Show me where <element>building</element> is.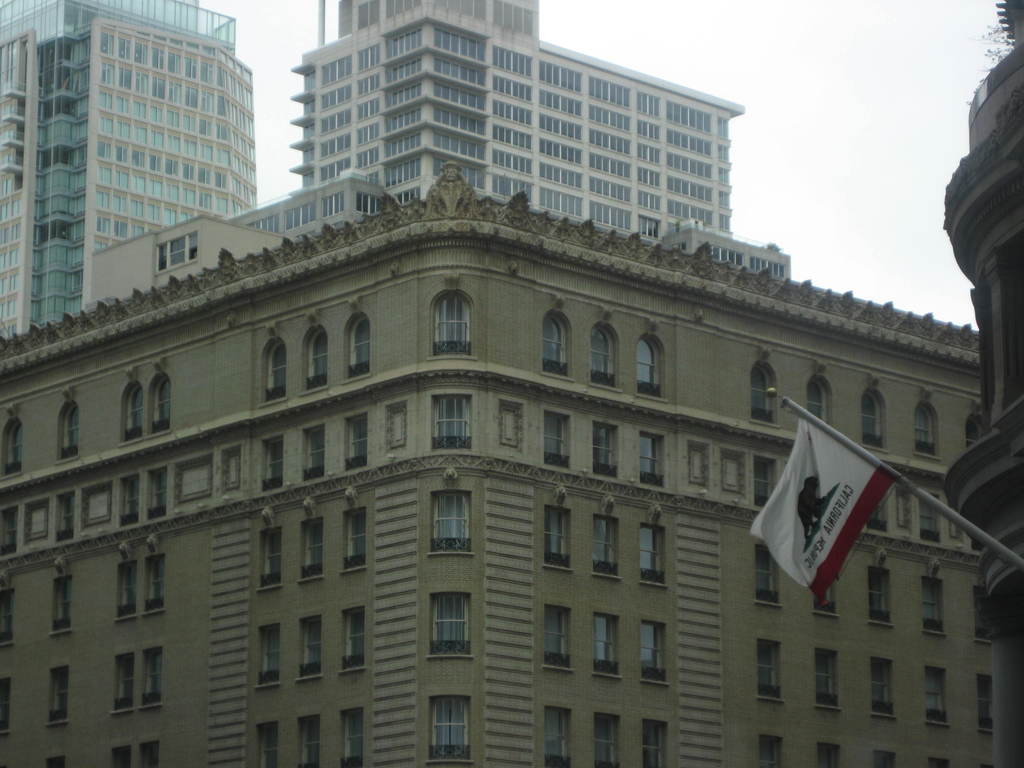
<element>building</element> is at [286,1,790,284].
